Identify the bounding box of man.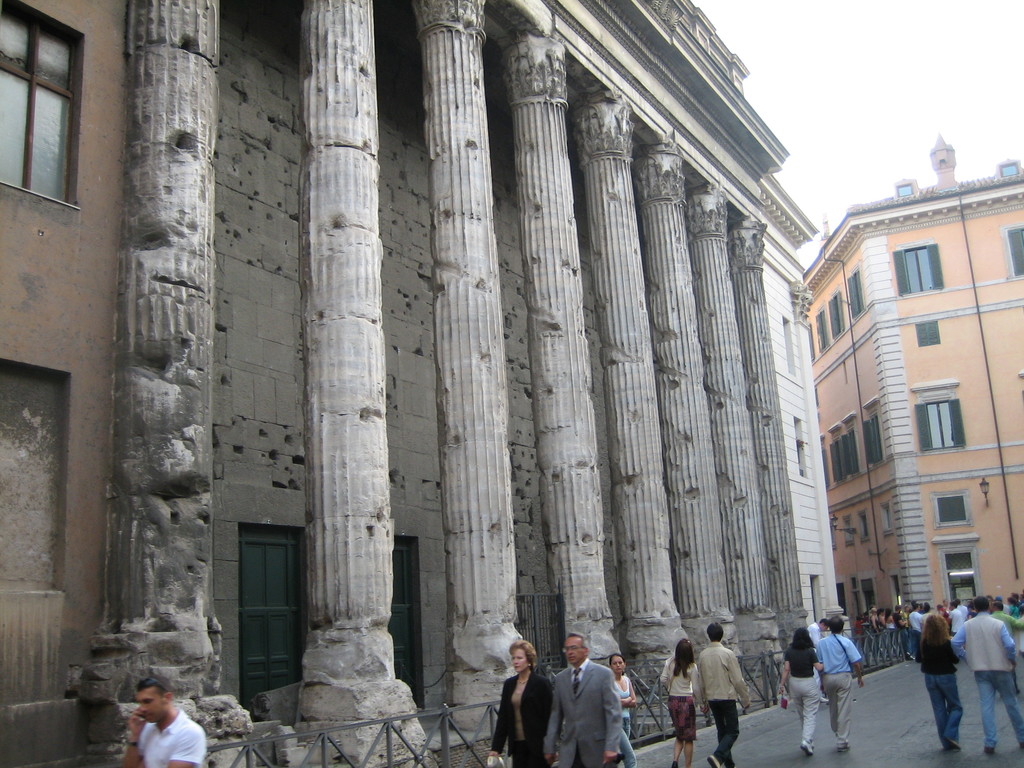
BBox(553, 646, 634, 767).
